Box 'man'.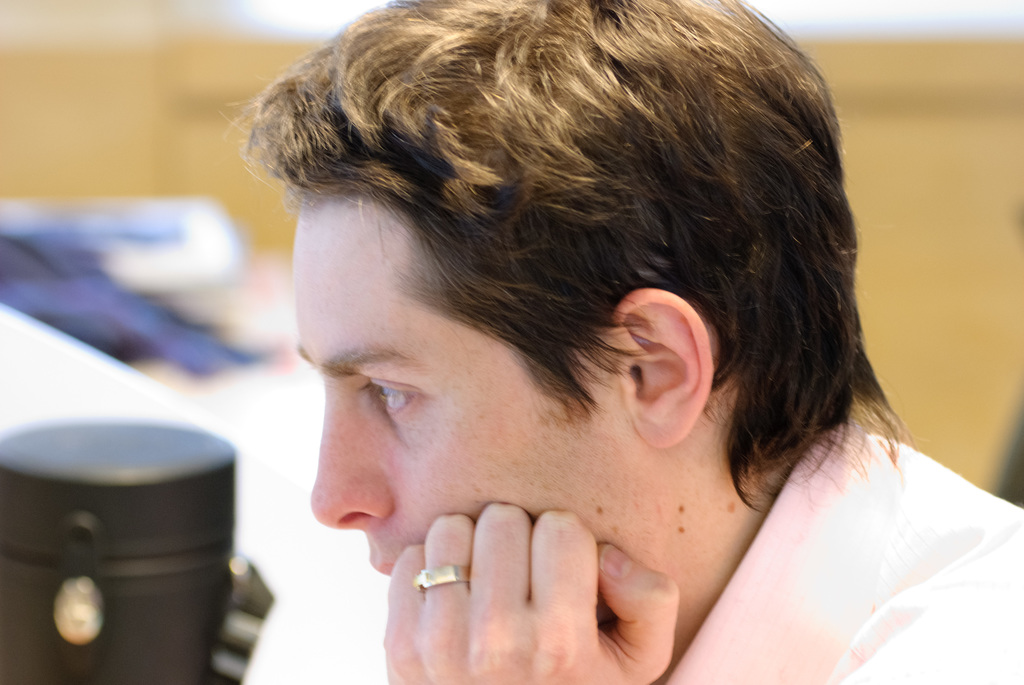
BBox(187, 3, 966, 684).
